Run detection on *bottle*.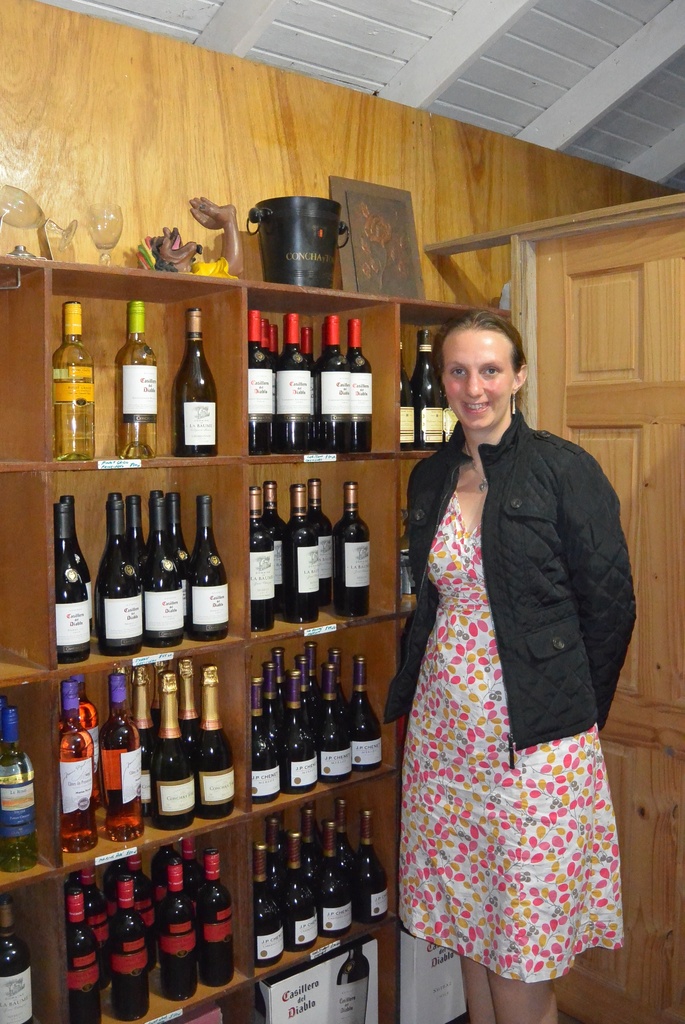
Result: locate(191, 495, 232, 643).
